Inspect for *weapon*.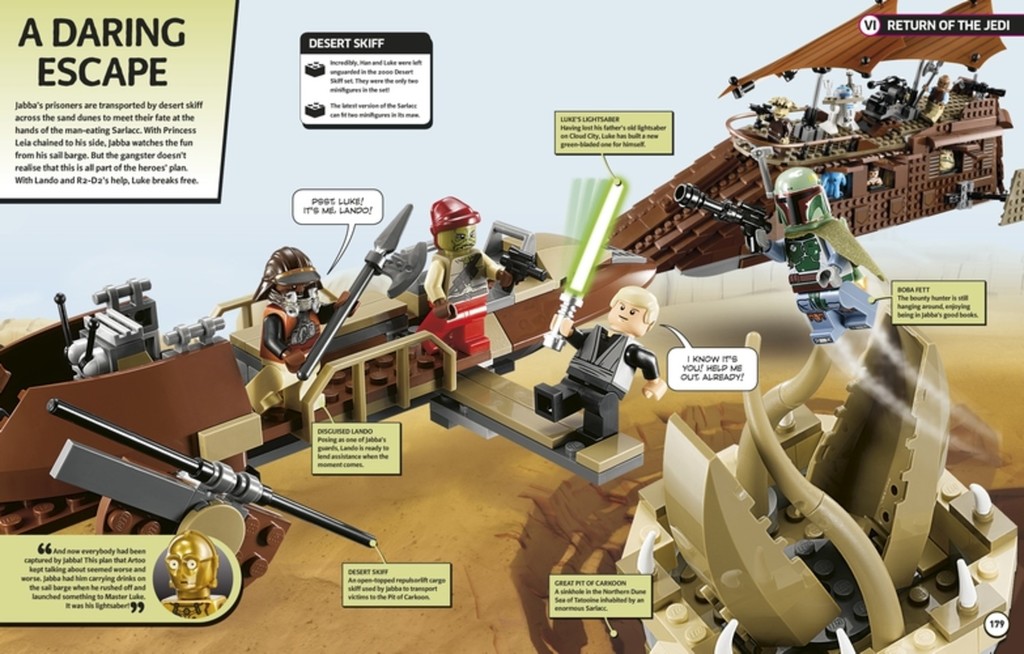
Inspection: [x1=298, y1=205, x2=420, y2=379].
